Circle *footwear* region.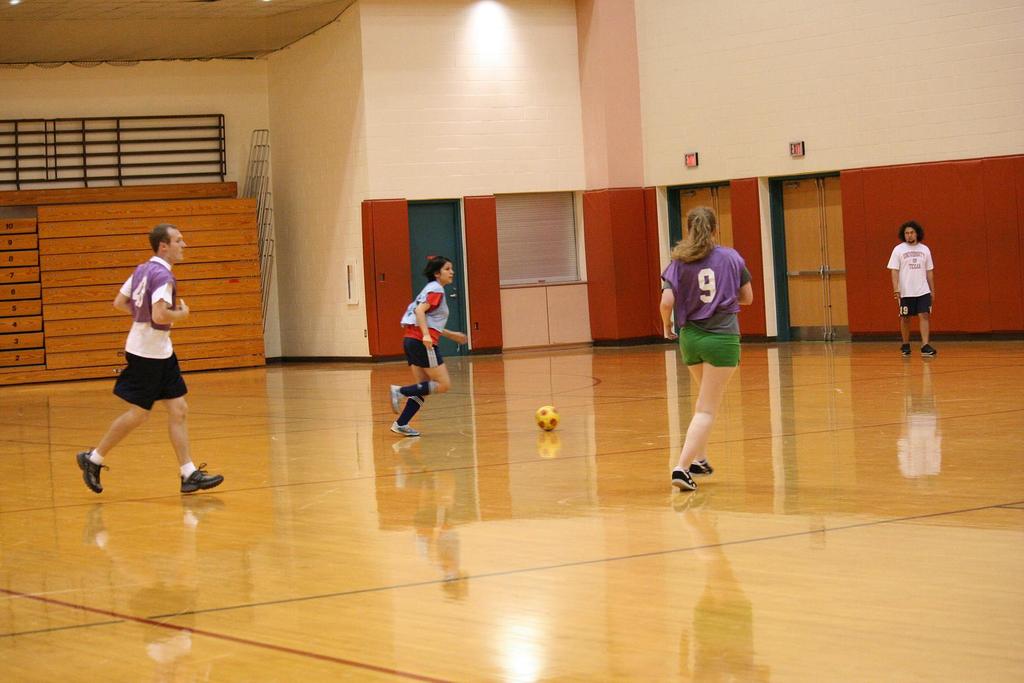
Region: box=[676, 427, 735, 497].
